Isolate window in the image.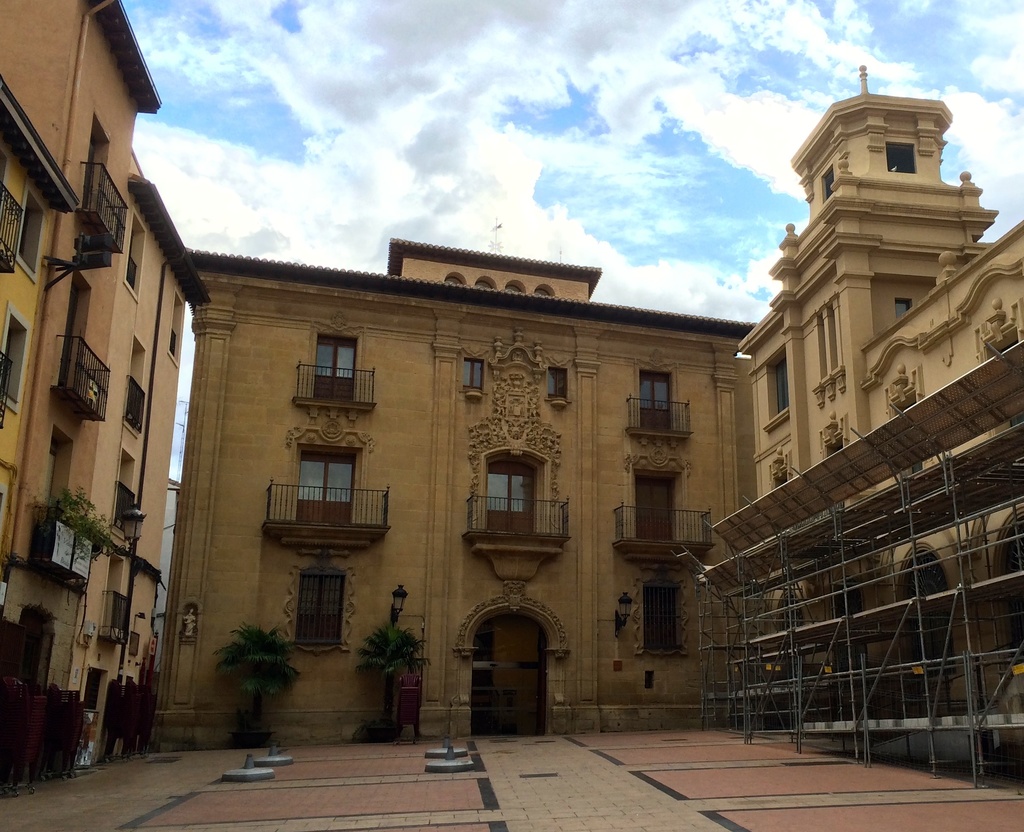
Isolated region: select_region(298, 449, 354, 526).
